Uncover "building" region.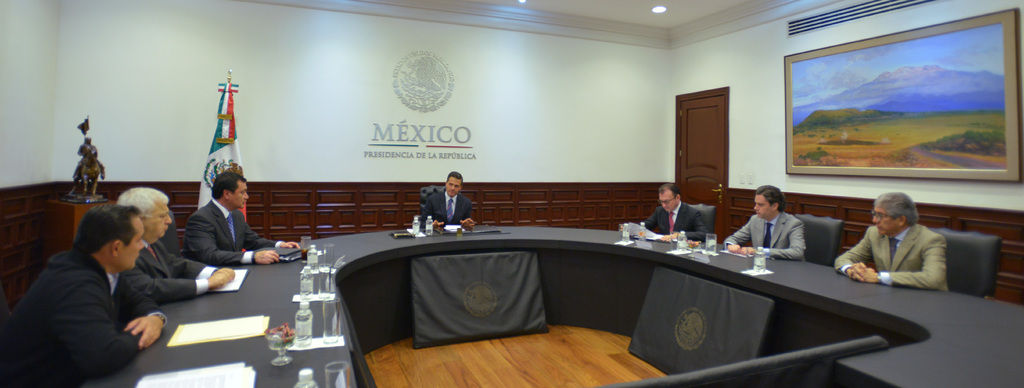
Uncovered: <region>2, 1, 1020, 385</region>.
